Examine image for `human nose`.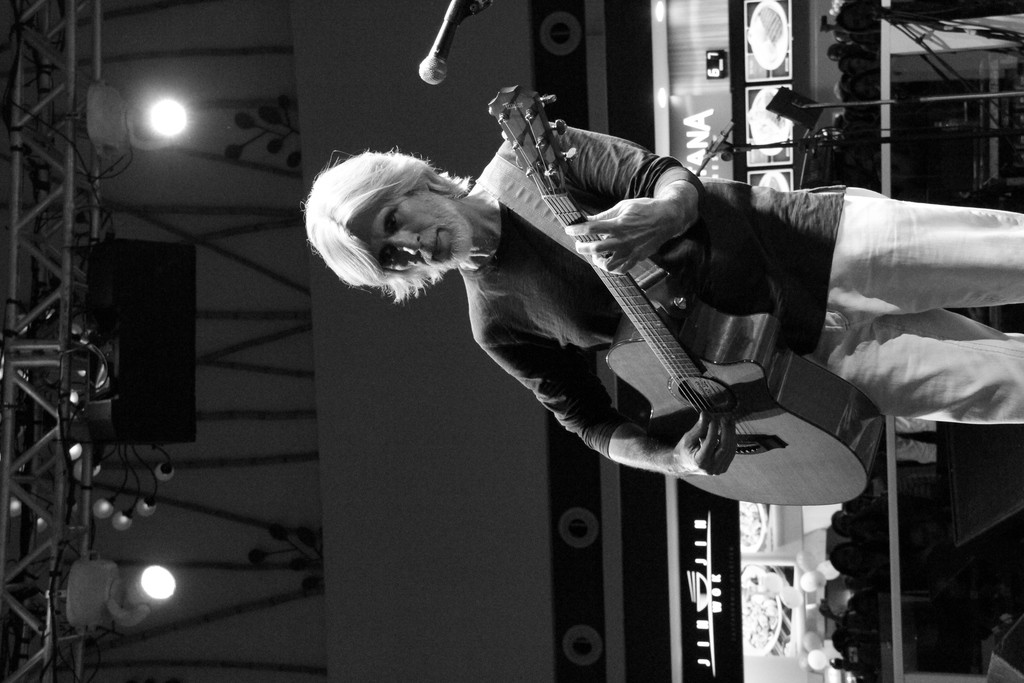
Examination result: 394,234,419,255.
